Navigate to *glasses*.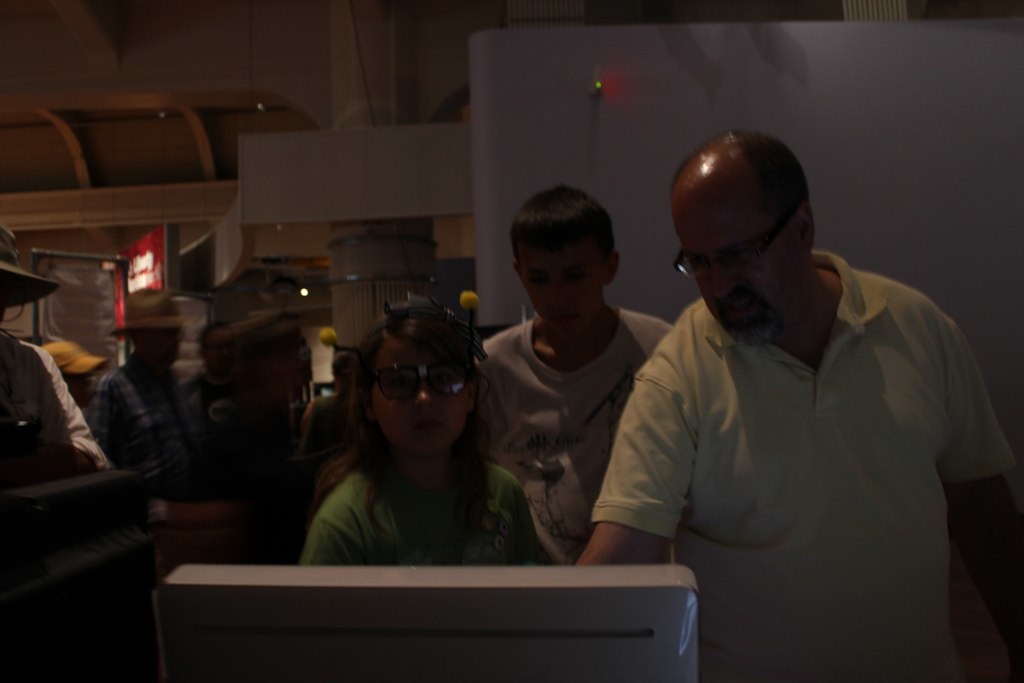
Navigation target: 676:218:784:282.
